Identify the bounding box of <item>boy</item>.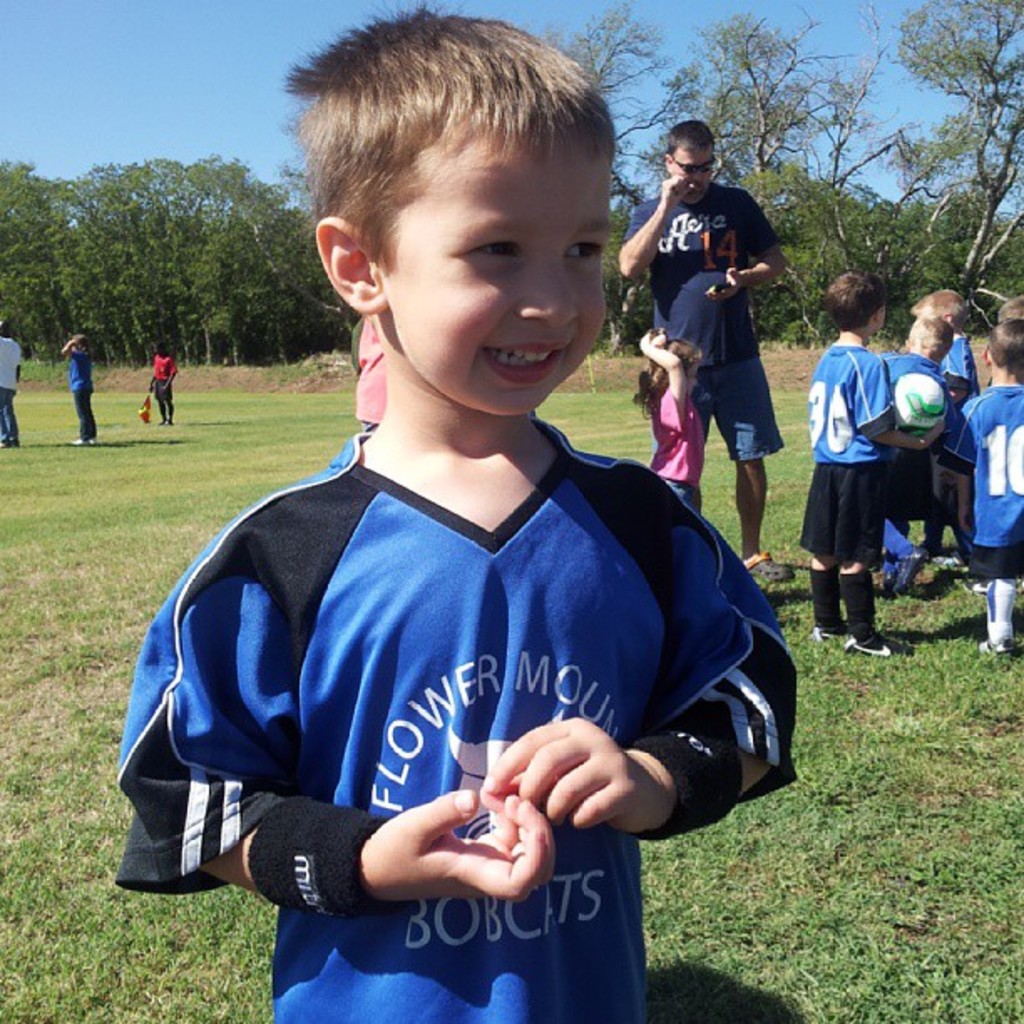
rect(131, 35, 796, 1002).
